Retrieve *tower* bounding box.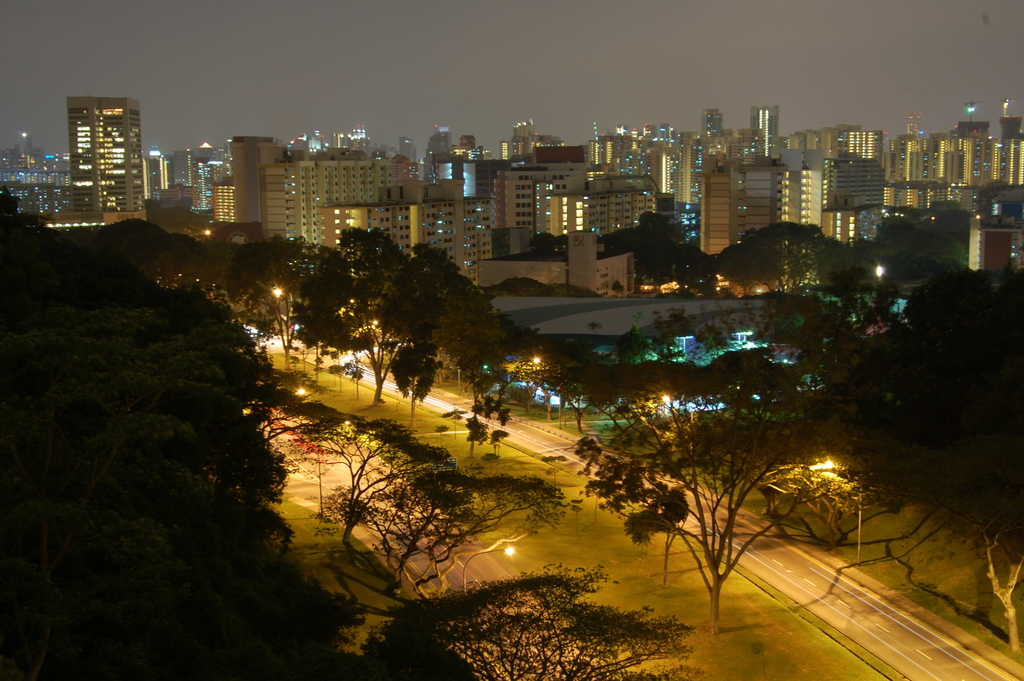
Bounding box: (484,152,573,259).
